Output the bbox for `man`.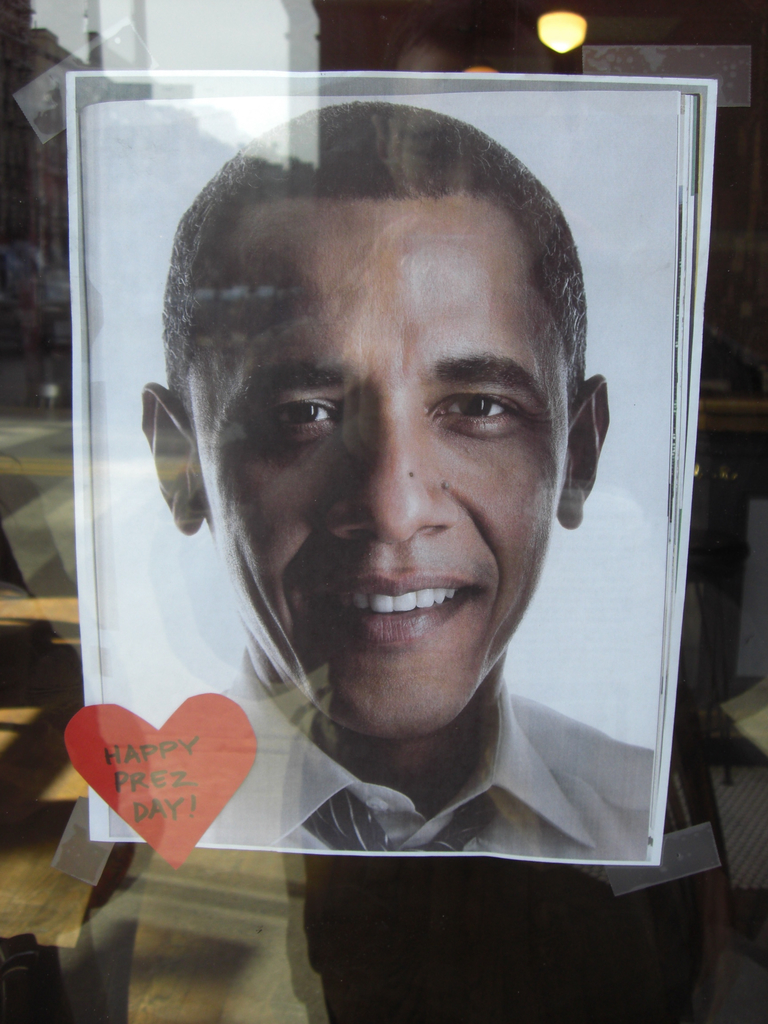
(141, 100, 659, 861).
